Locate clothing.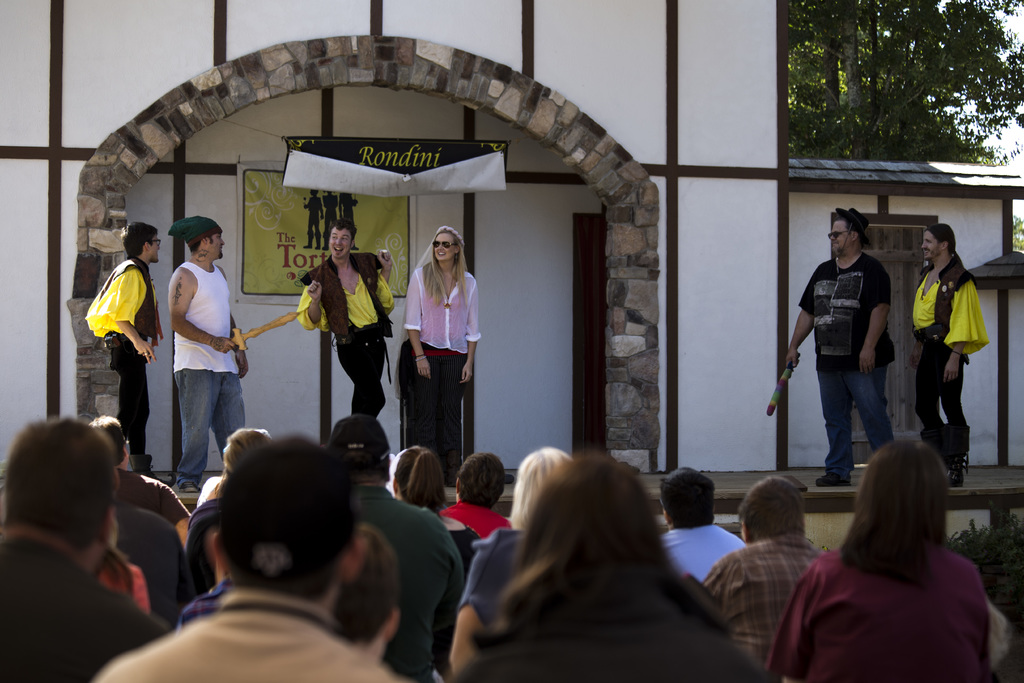
Bounding box: bbox=(349, 479, 456, 682).
